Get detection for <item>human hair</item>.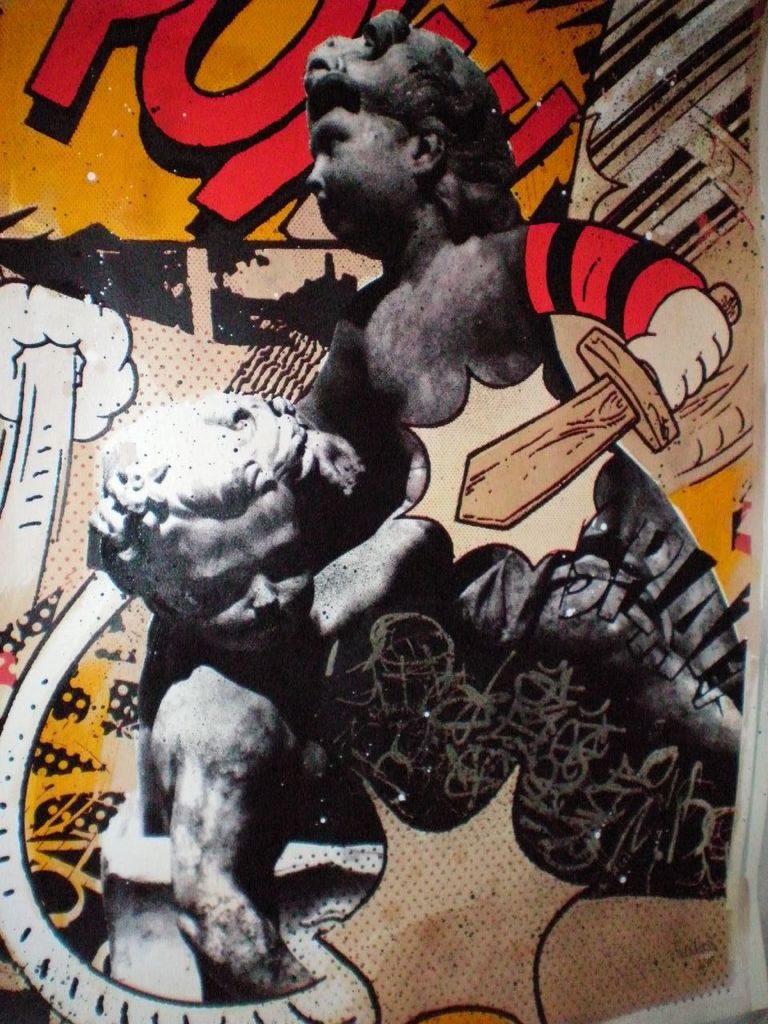
Detection: (left=299, top=55, right=520, bottom=246).
